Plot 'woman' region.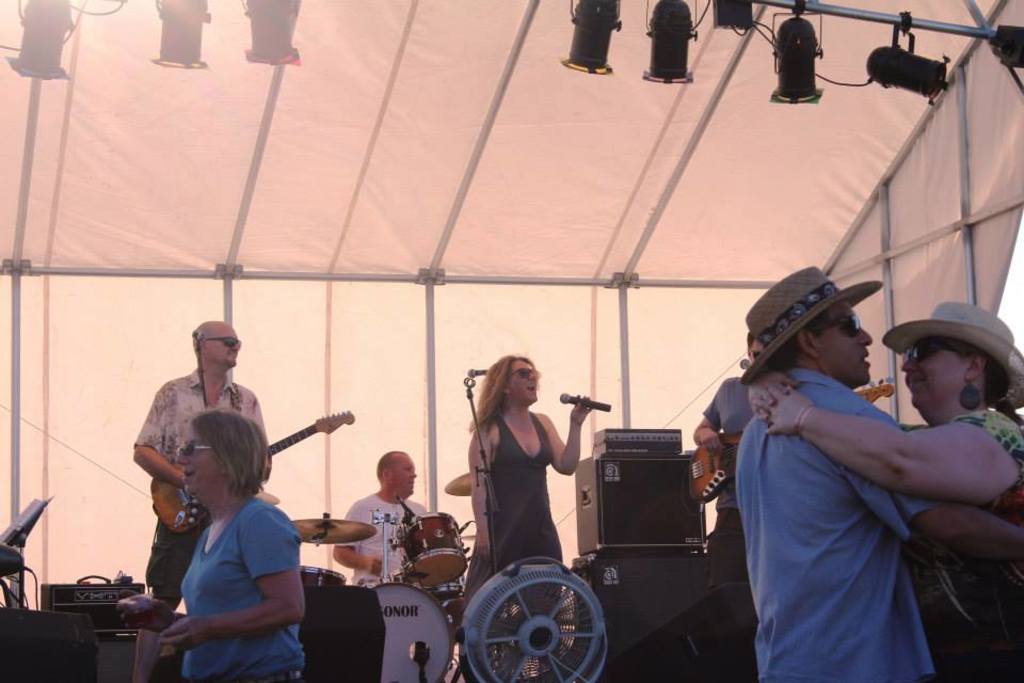
Plotted at 454,356,591,682.
